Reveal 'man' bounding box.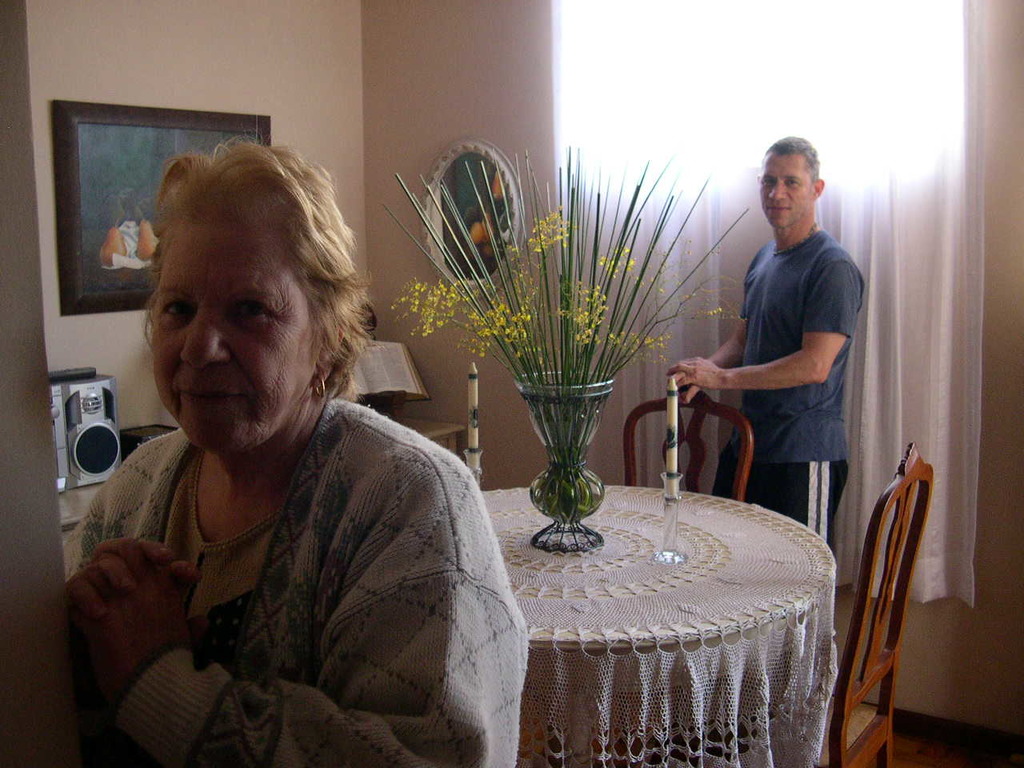
Revealed: box=[666, 138, 877, 535].
